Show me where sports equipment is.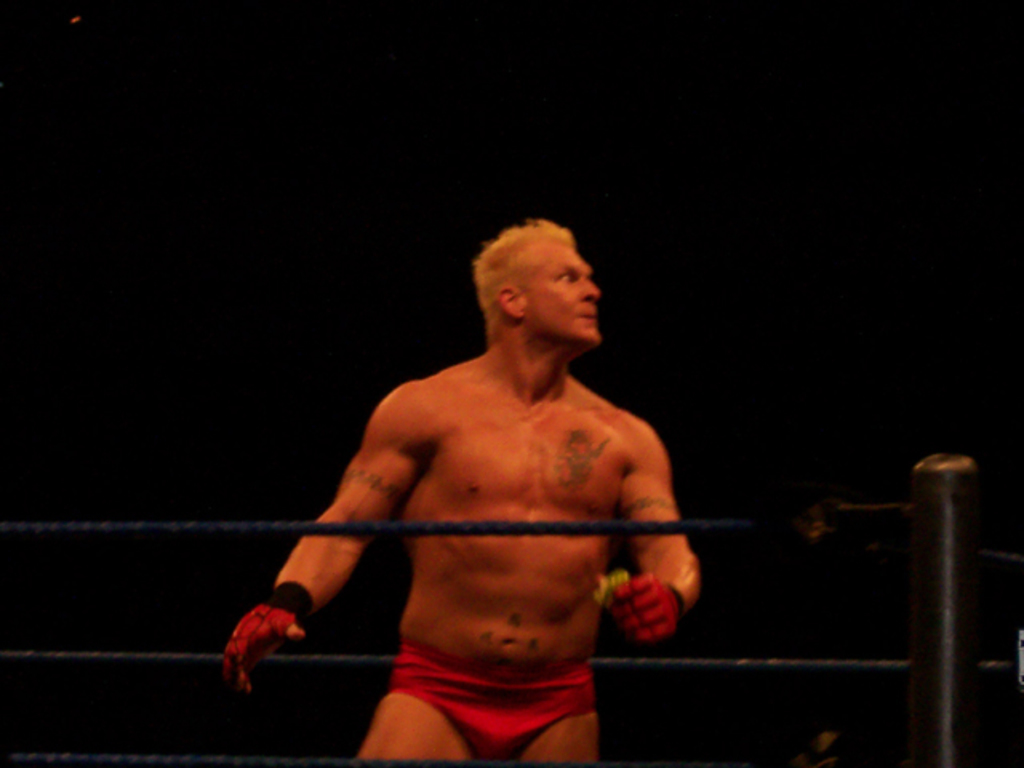
sports equipment is at <bbox>224, 579, 314, 693</bbox>.
